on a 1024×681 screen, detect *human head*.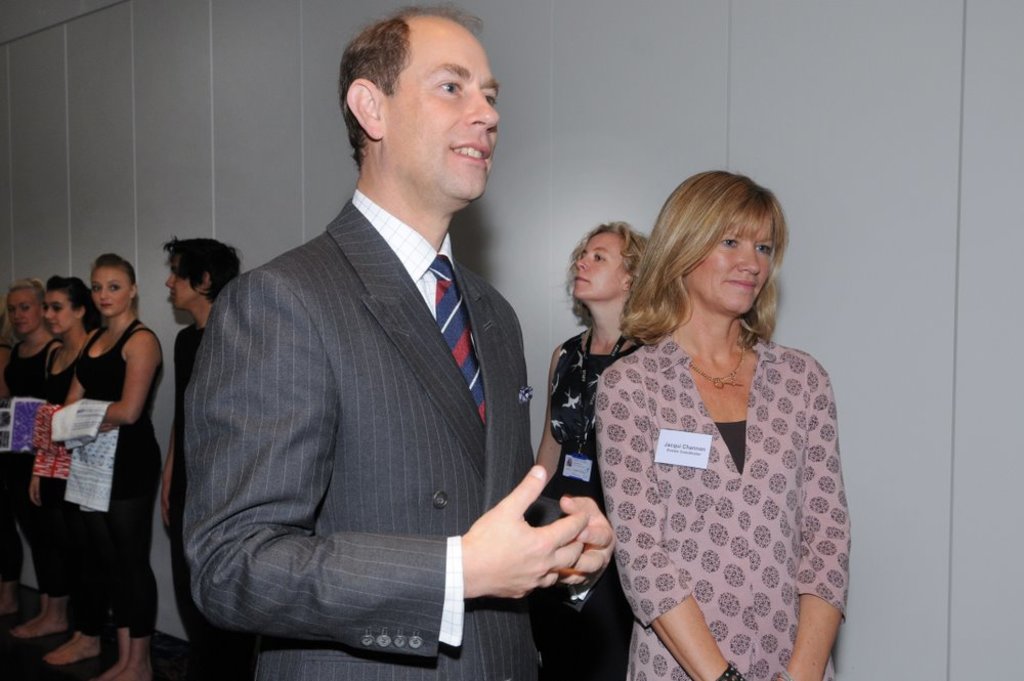
(x1=85, y1=254, x2=139, y2=318).
